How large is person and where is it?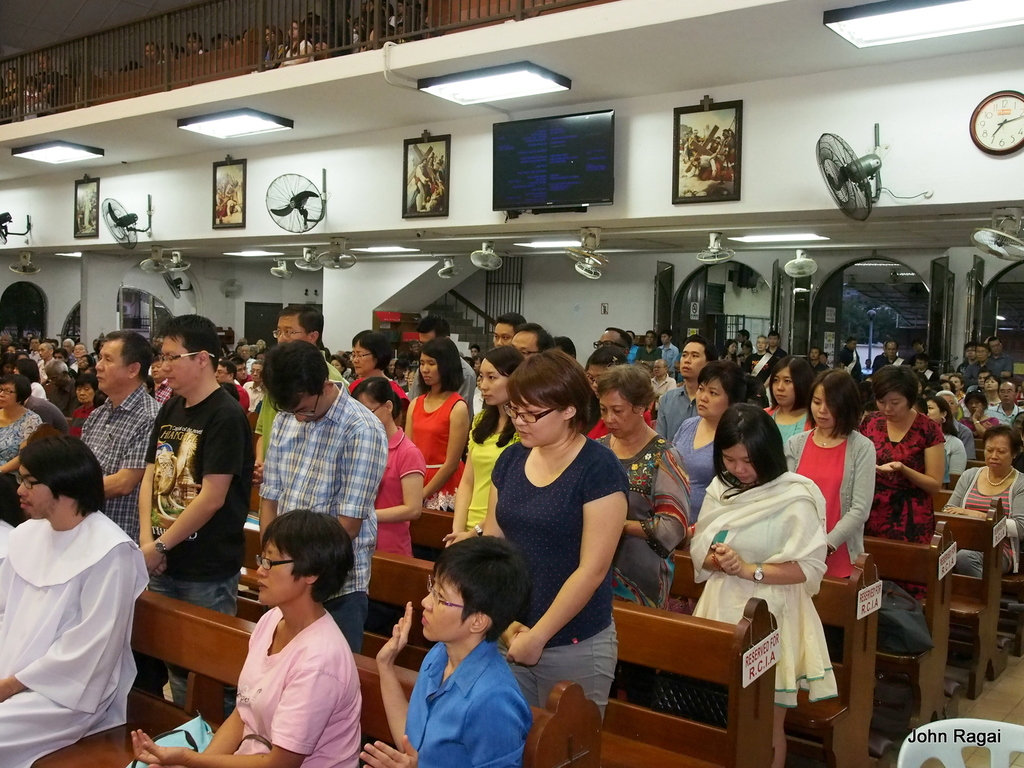
Bounding box: 595 363 688 709.
